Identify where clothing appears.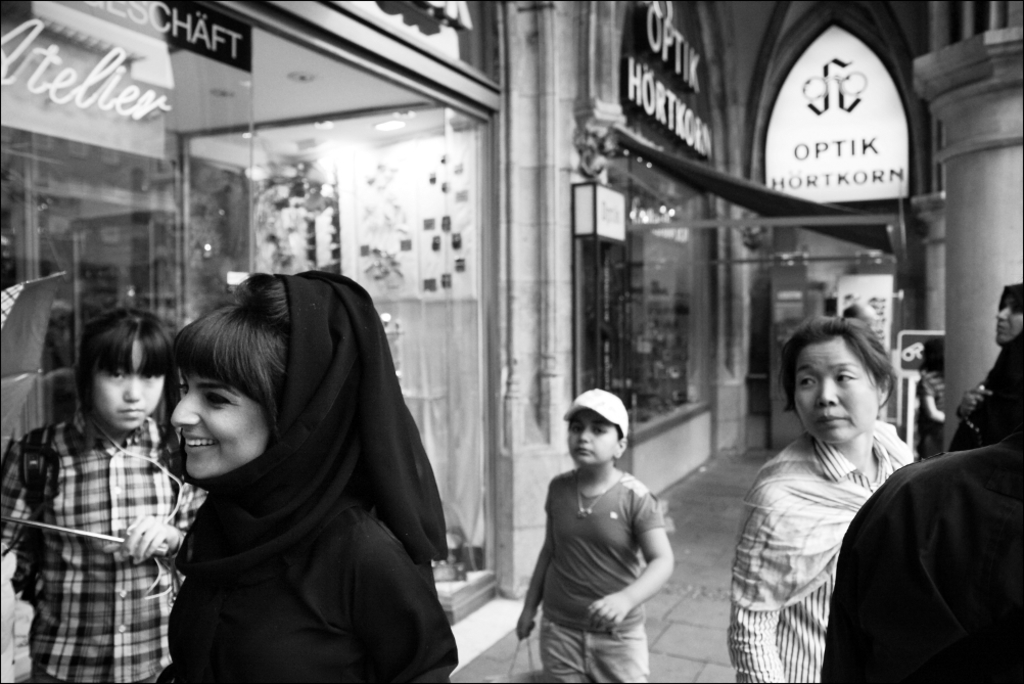
Appears at (822,432,1023,683).
